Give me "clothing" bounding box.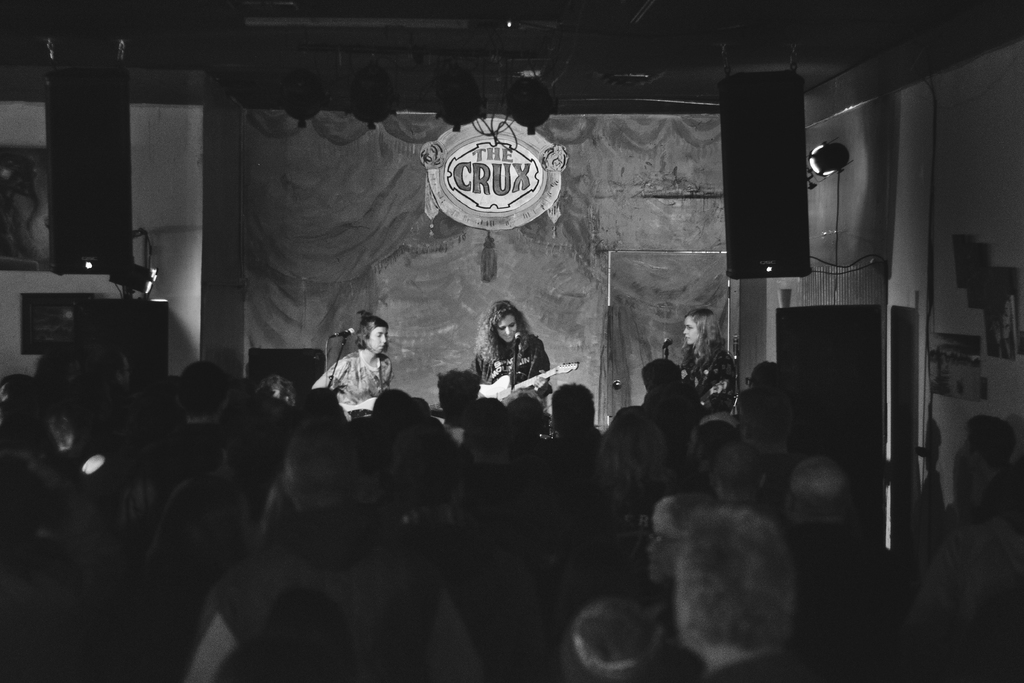
box=[316, 347, 394, 409].
